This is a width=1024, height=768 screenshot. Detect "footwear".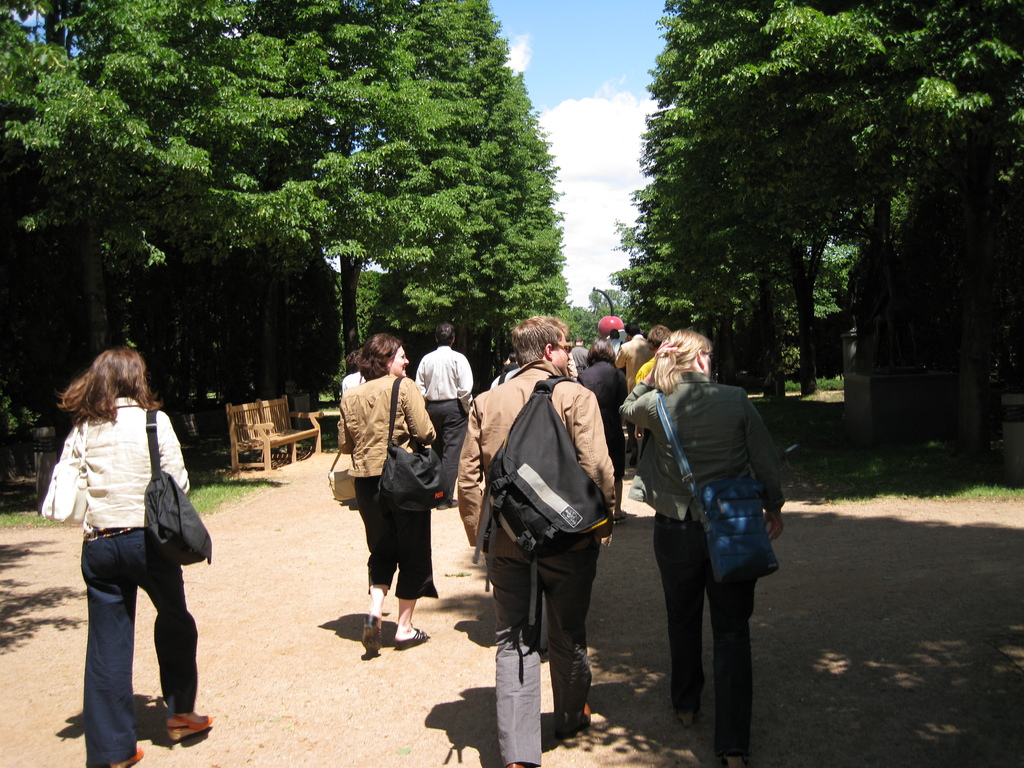
[left=362, top=612, right=381, bottom=655].
